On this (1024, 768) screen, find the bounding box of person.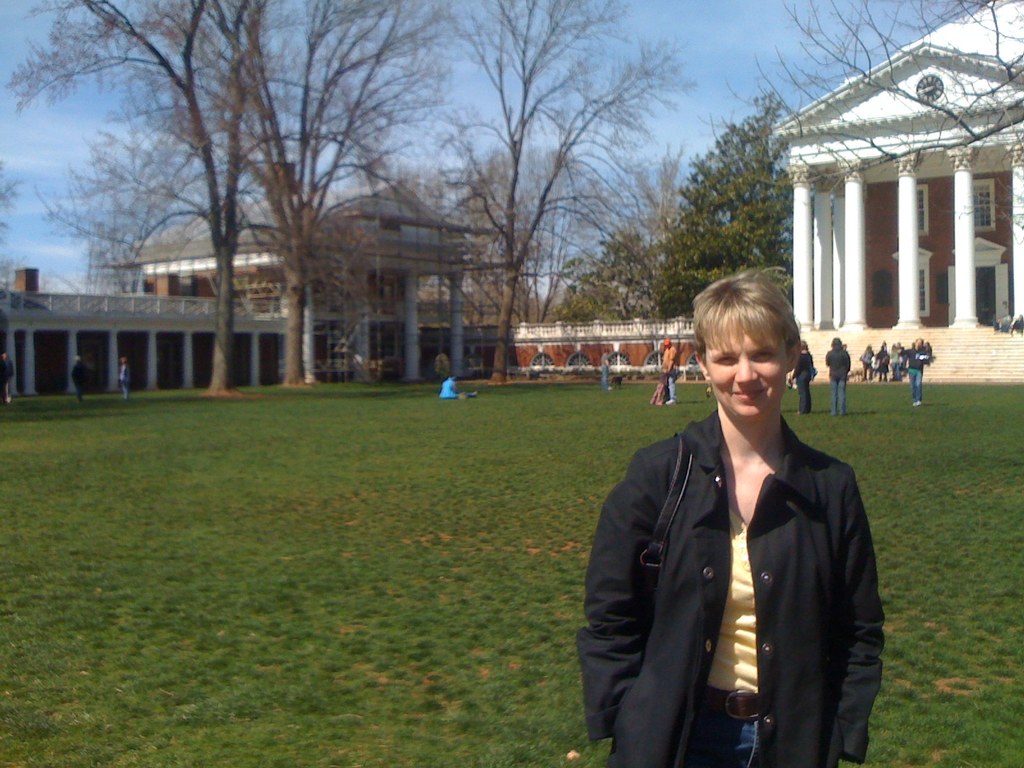
Bounding box: bbox=(69, 351, 92, 405).
